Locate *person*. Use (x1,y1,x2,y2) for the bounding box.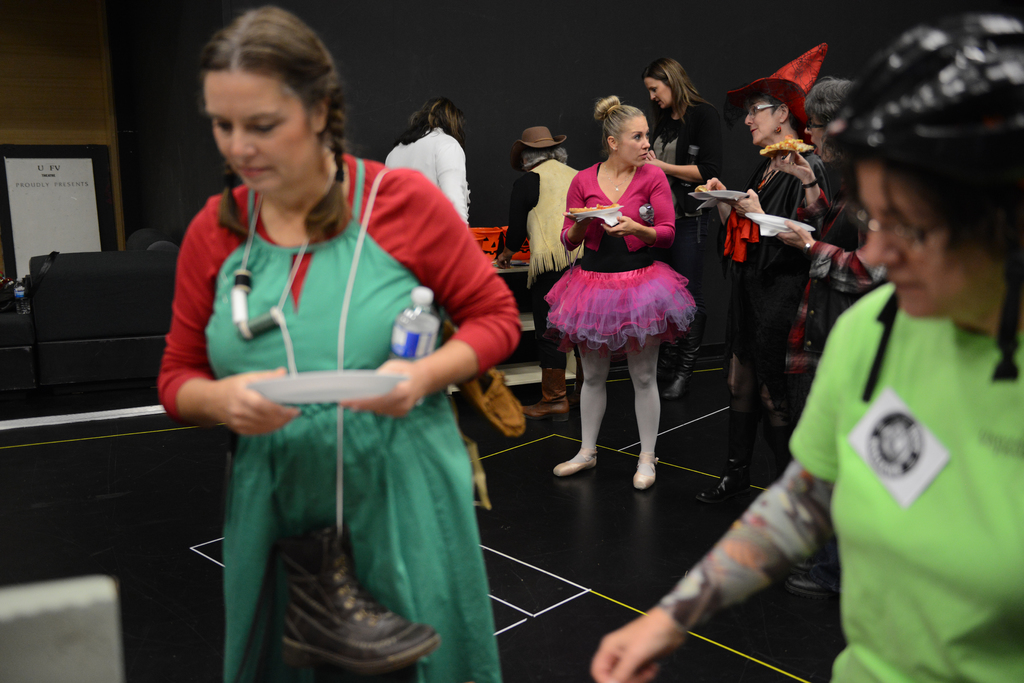
(586,1,1023,682).
